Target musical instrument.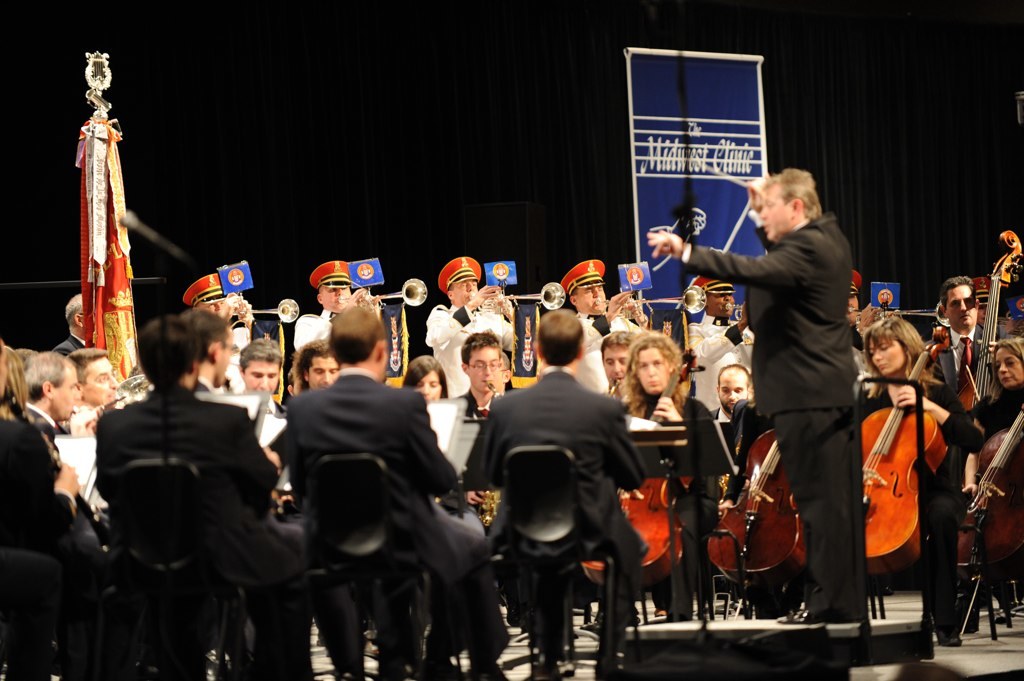
Target region: region(964, 227, 1019, 428).
